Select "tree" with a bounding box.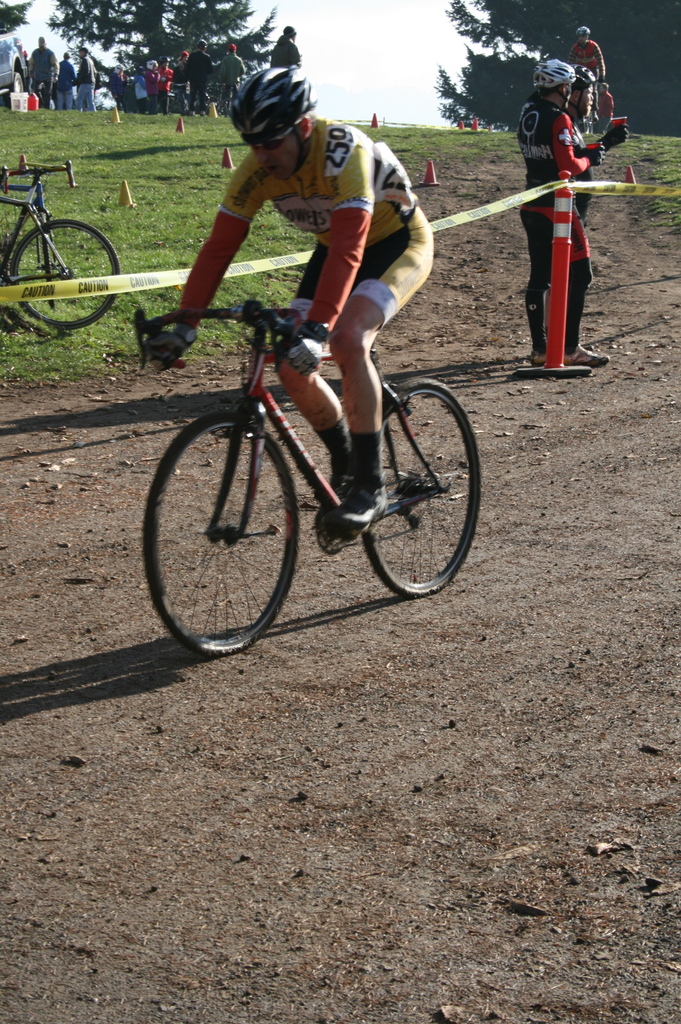
0,0,34,41.
